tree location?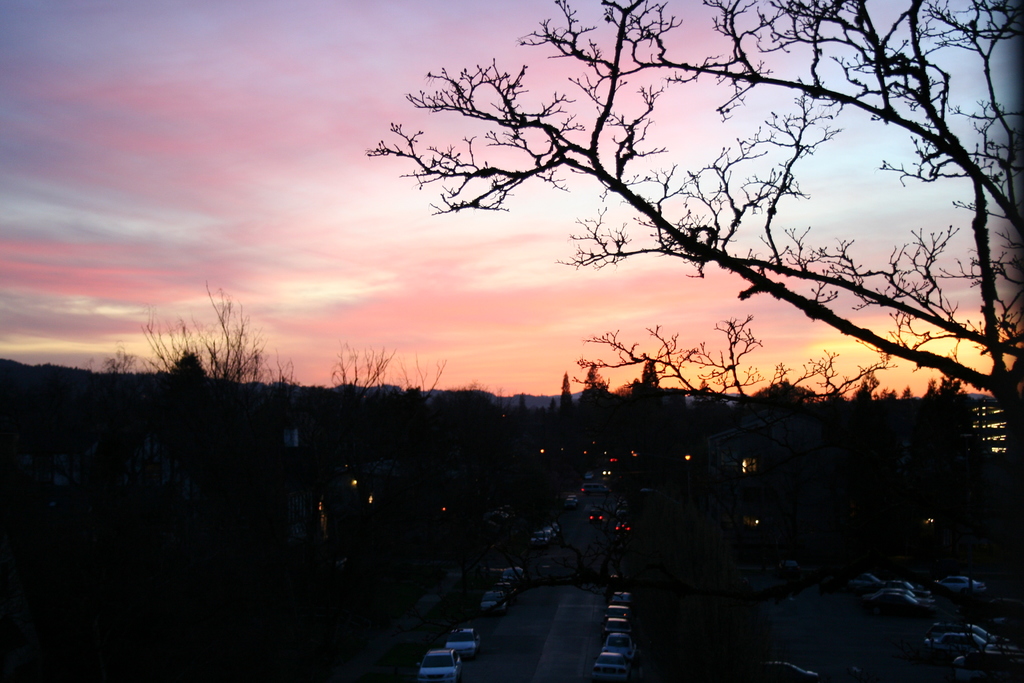
box=[900, 384, 915, 402]
